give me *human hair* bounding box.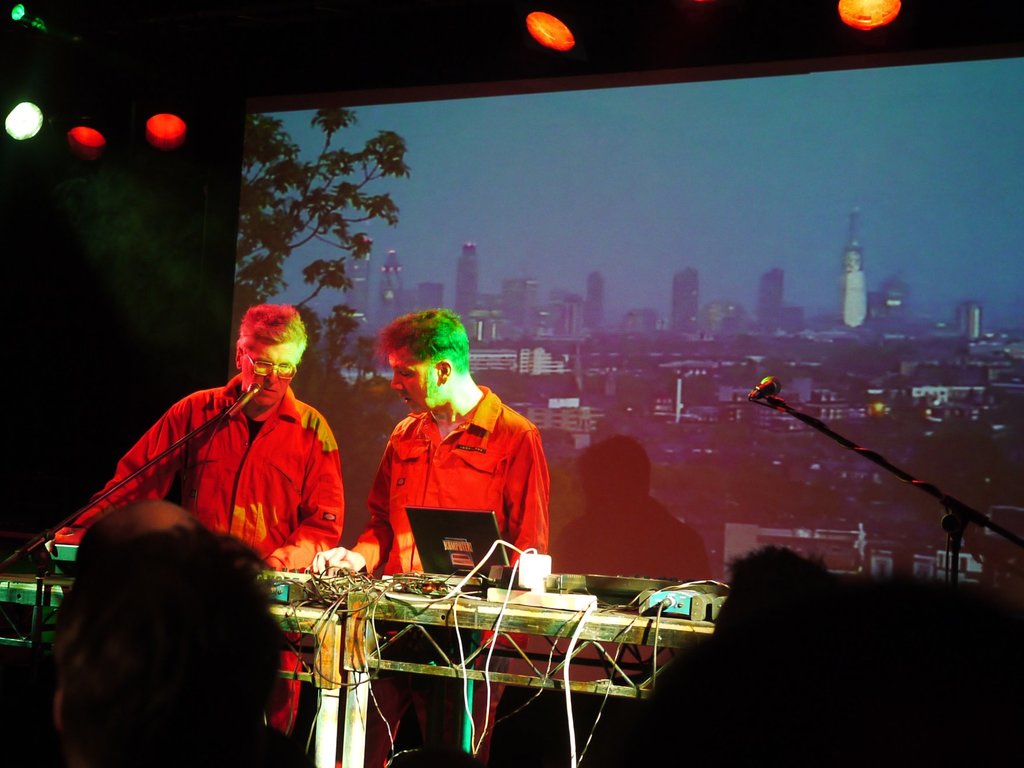
bbox=(726, 542, 833, 579).
